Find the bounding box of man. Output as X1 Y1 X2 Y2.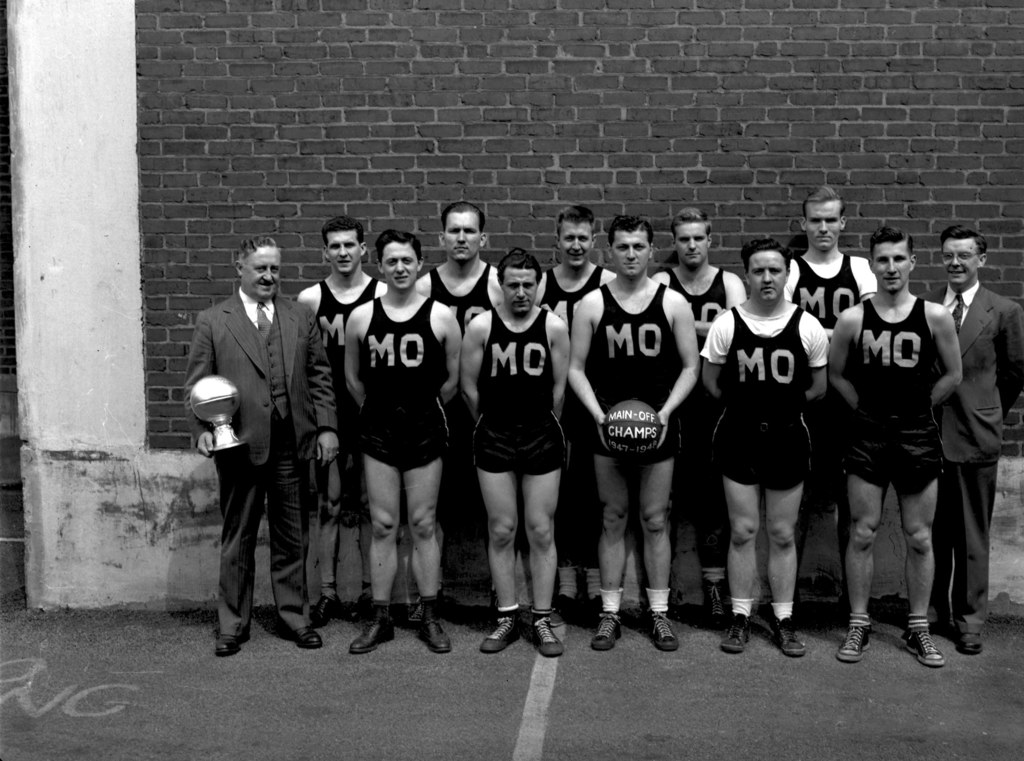
569 212 699 653.
